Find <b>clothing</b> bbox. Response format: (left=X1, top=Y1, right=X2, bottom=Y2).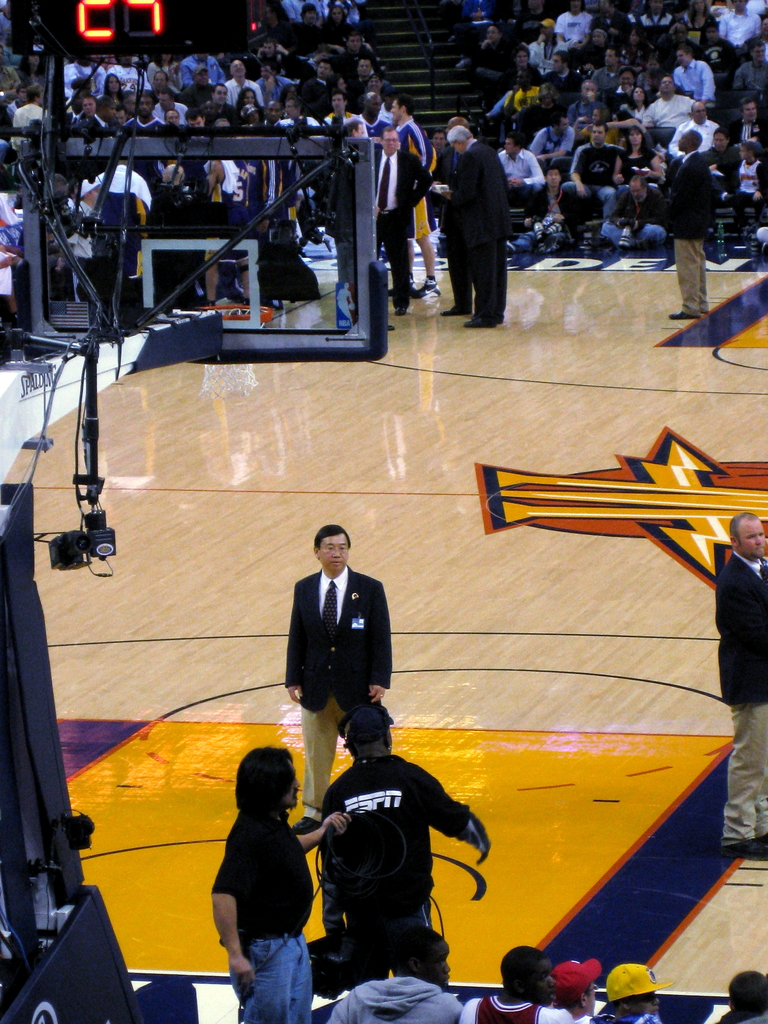
(left=332, top=979, right=465, bottom=1023).
